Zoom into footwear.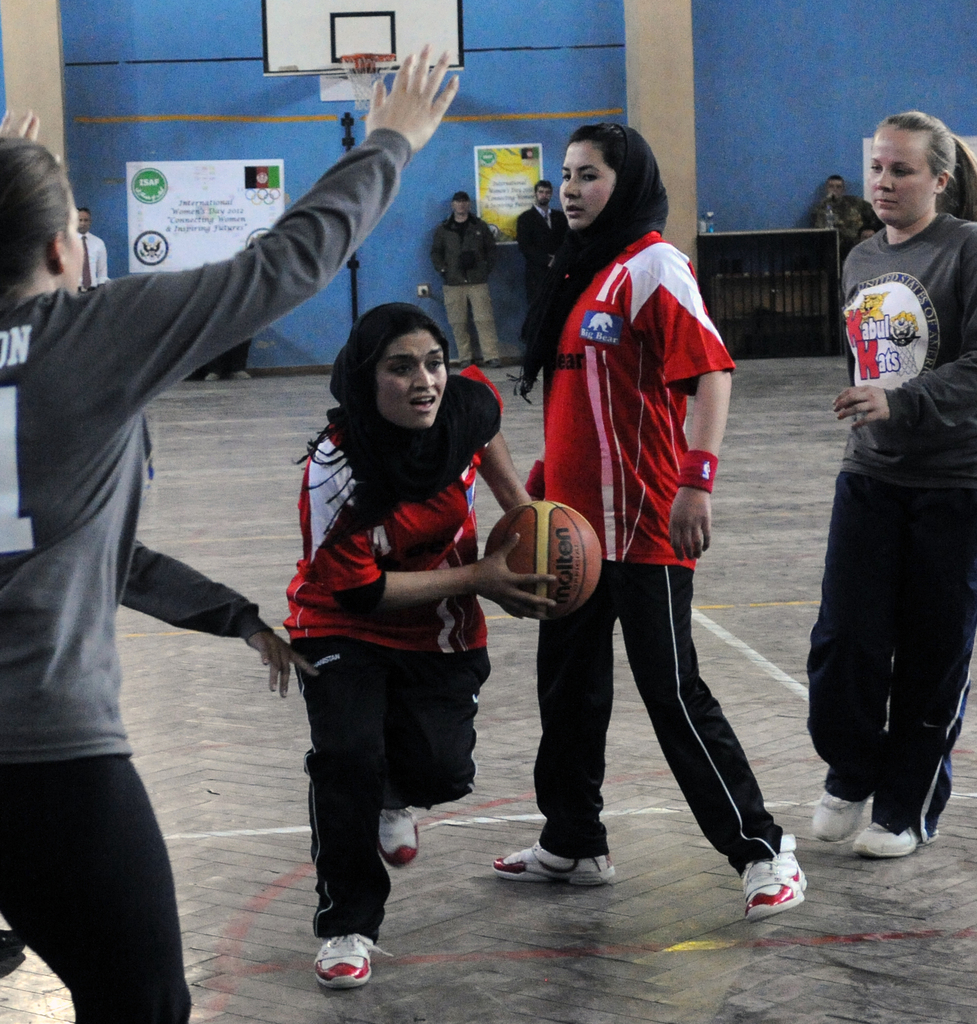
Zoom target: <bbox>488, 833, 623, 886</bbox>.
